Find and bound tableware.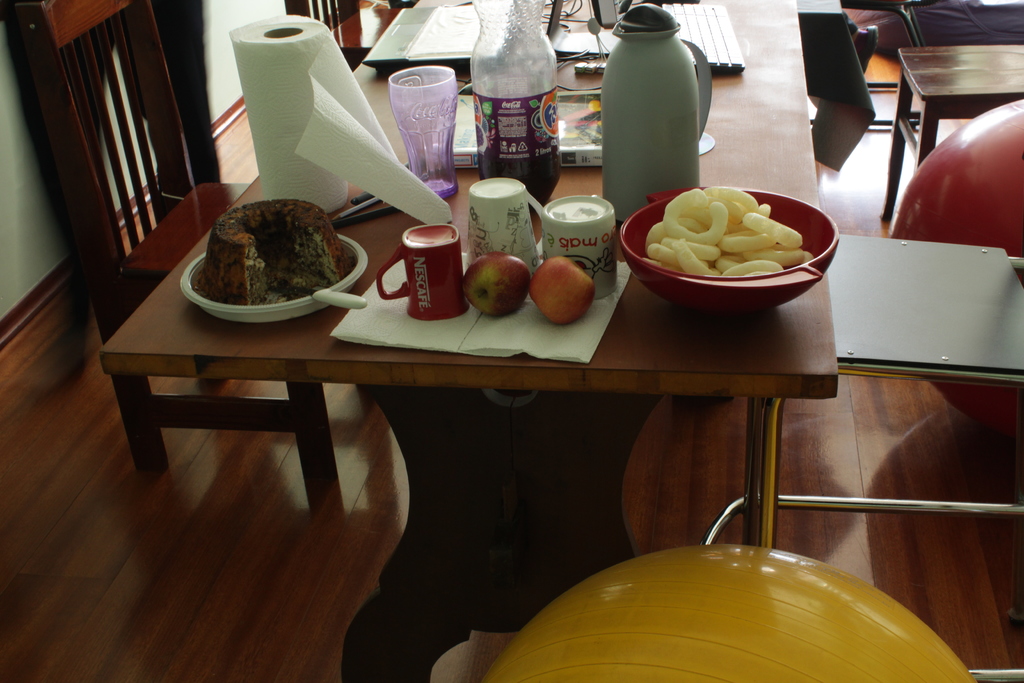
Bound: (390, 67, 458, 199).
